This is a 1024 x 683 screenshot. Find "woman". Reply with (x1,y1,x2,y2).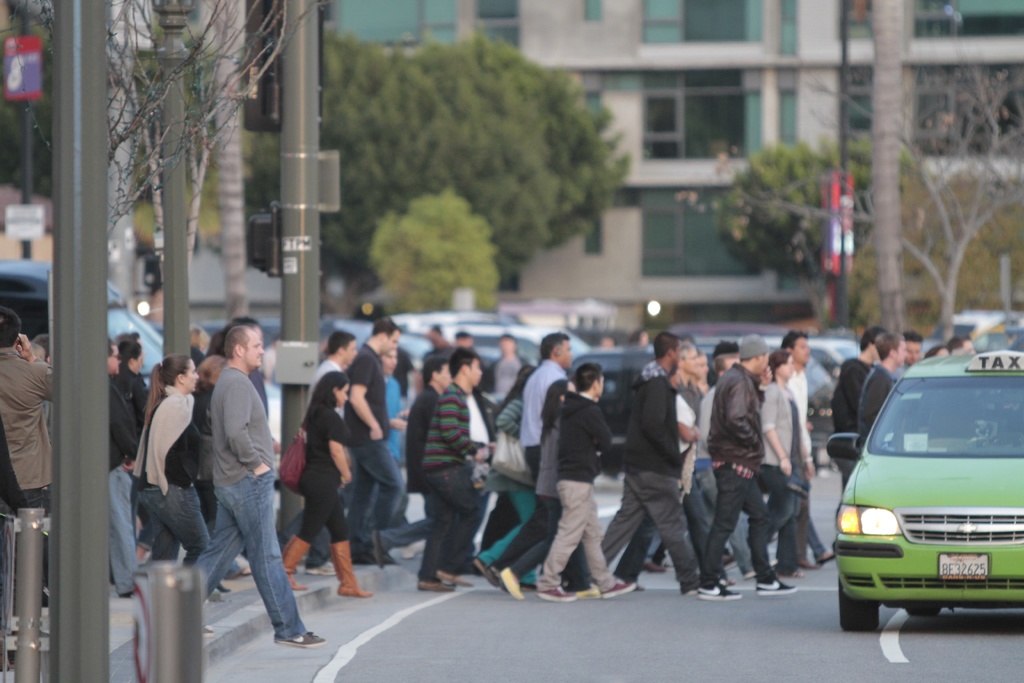
(280,375,372,598).
